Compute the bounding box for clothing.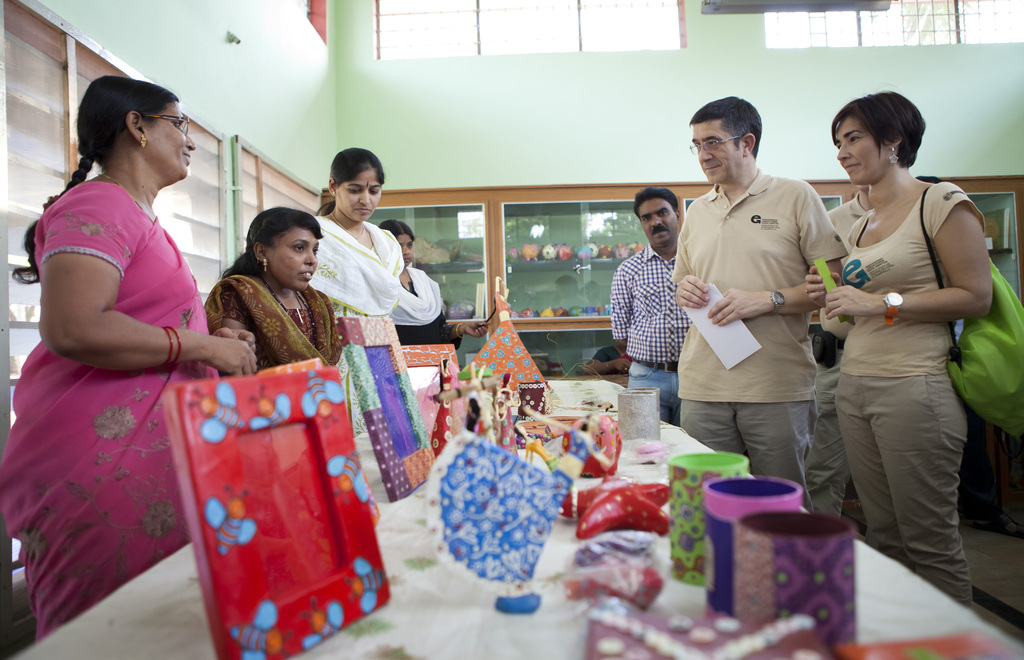
bbox=[836, 181, 983, 609].
